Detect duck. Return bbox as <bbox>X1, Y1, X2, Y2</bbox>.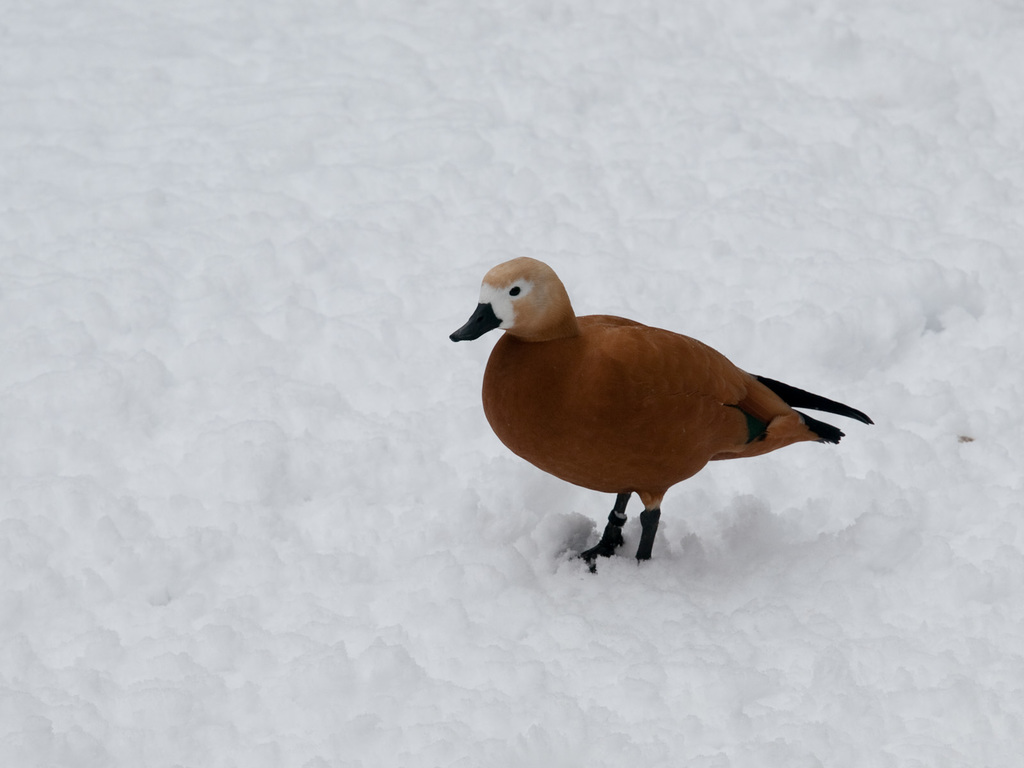
<bbox>434, 237, 906, 509</bbox>.
